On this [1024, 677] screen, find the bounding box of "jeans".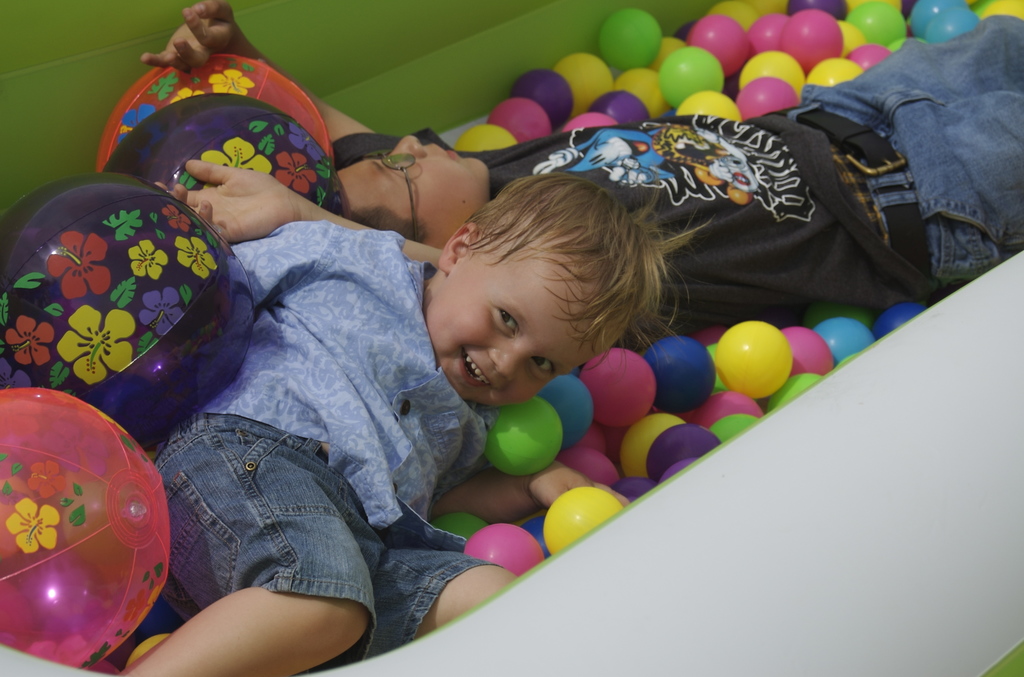
Bounding box: <bbox>781, 12, 1020, 291</bbox>.
